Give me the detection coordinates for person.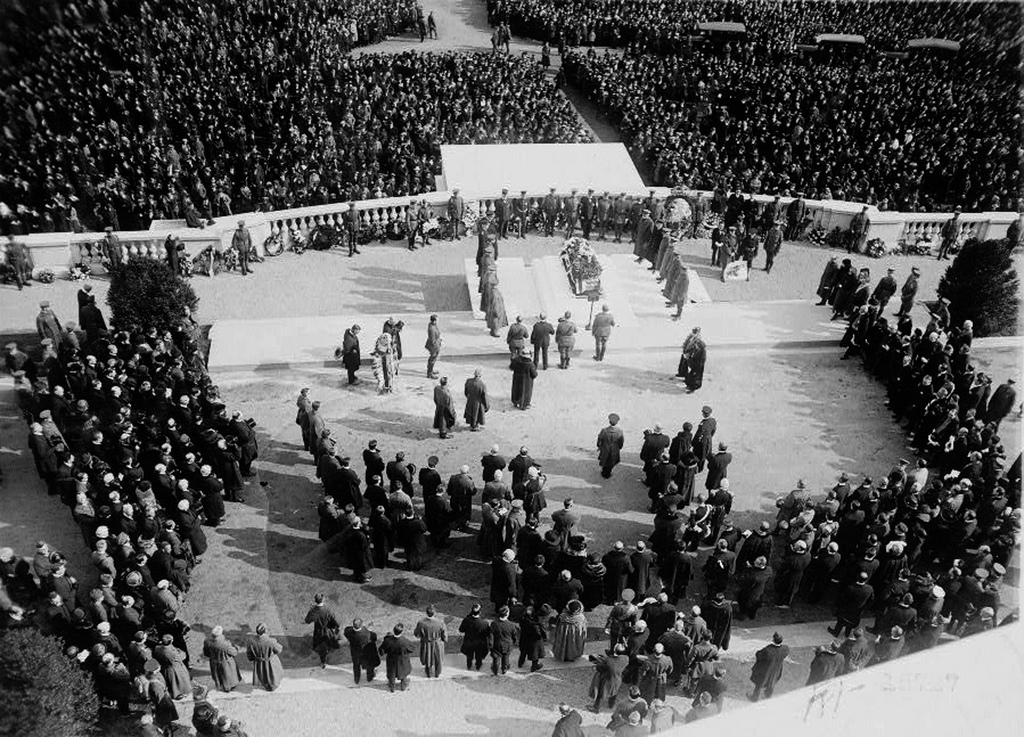
l=845, t=205, r=869, b=252.
